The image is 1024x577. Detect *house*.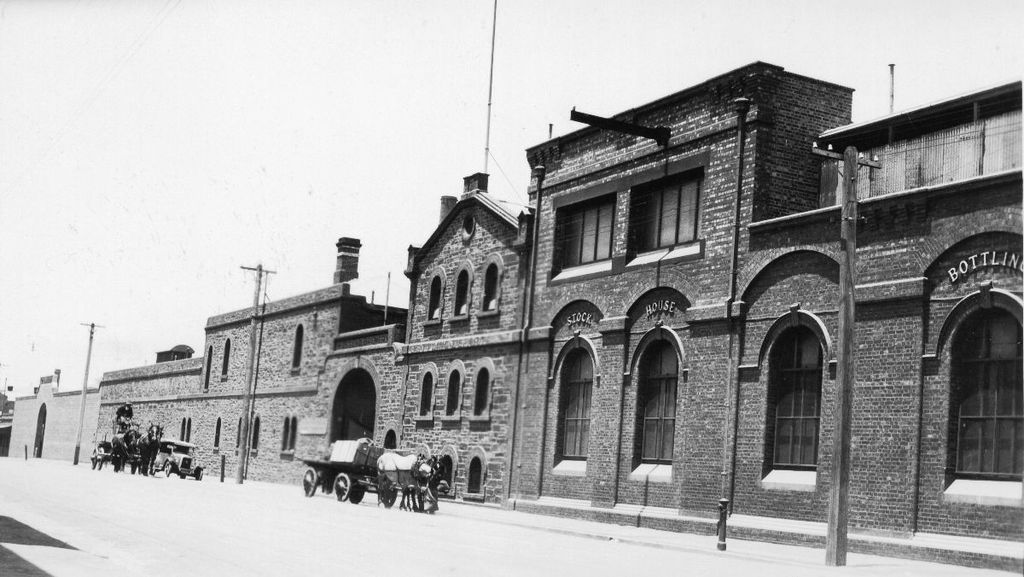
Detection: [left=2, top=48, right=1023, bottom=556].
